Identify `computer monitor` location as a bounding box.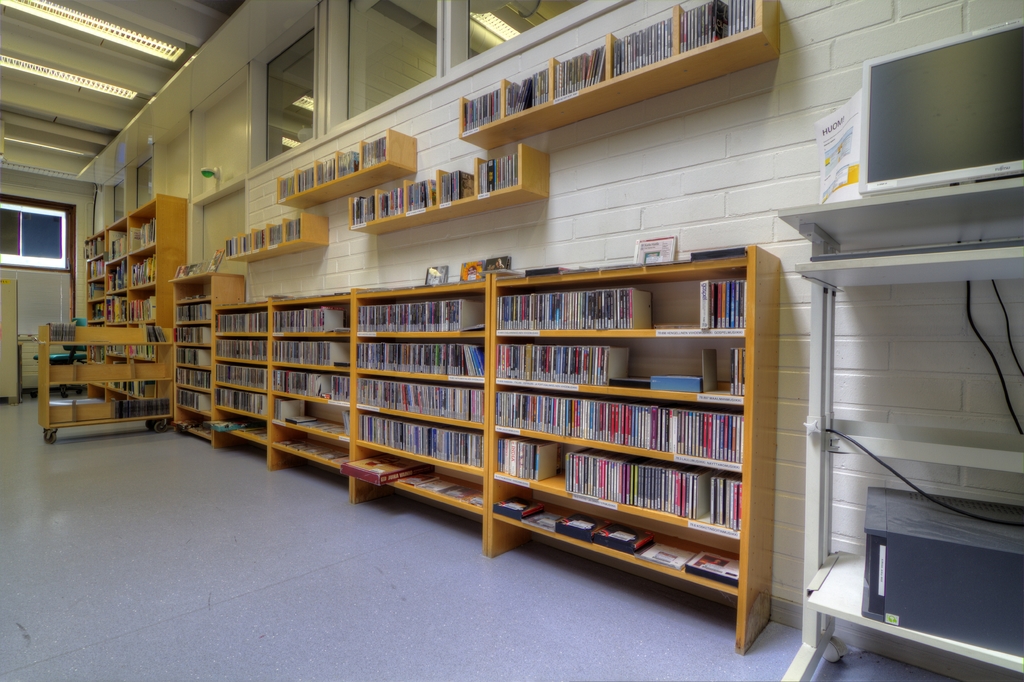
x1=856, y1=12, x2=1023, y2=199.
